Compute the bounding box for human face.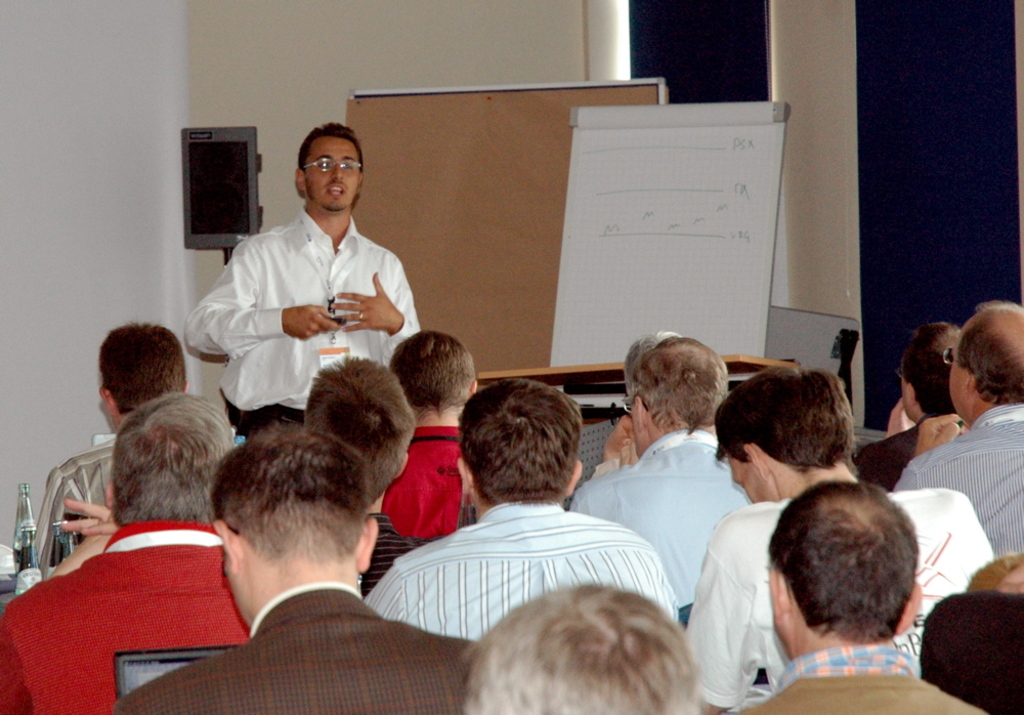
left=303, top=136, right=359, bottom=210.
